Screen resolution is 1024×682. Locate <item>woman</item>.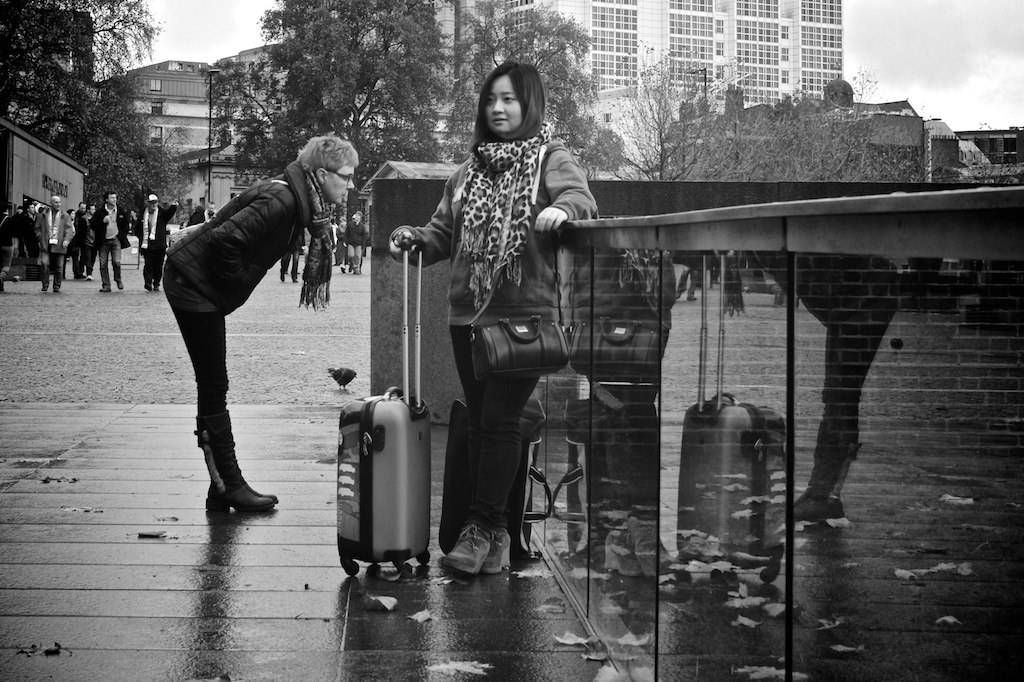
rect(65, 209, 79, 278).
